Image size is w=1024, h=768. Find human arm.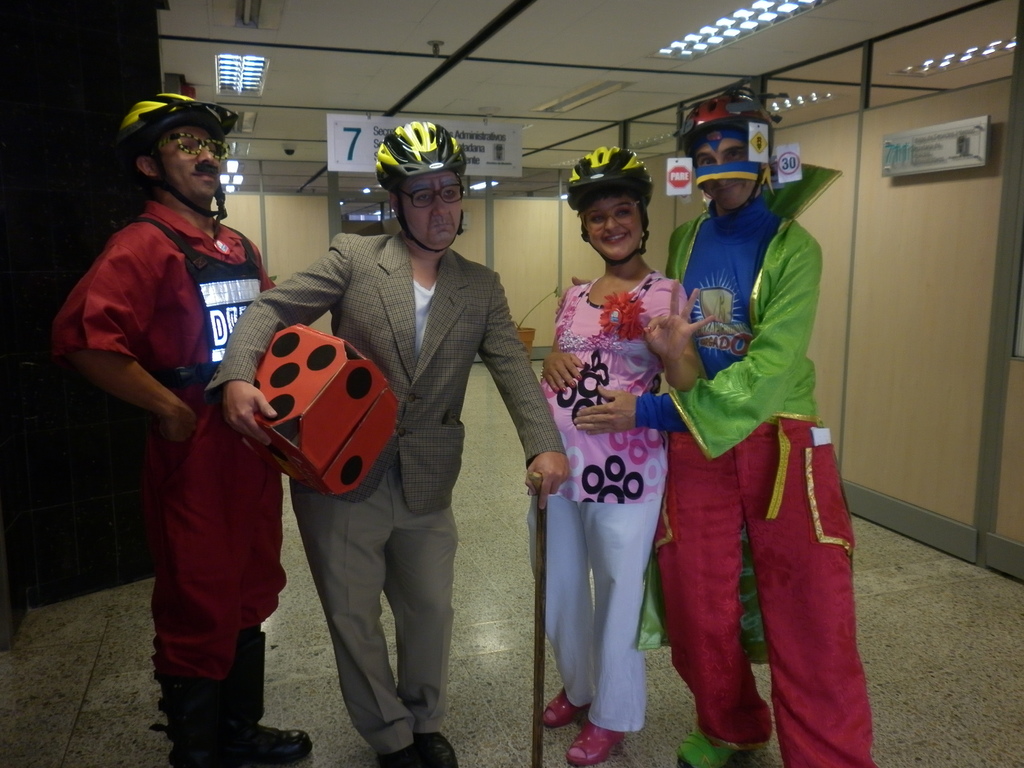
{"left": 467, "top": 268, "right": 565, "bottom": 500}.
